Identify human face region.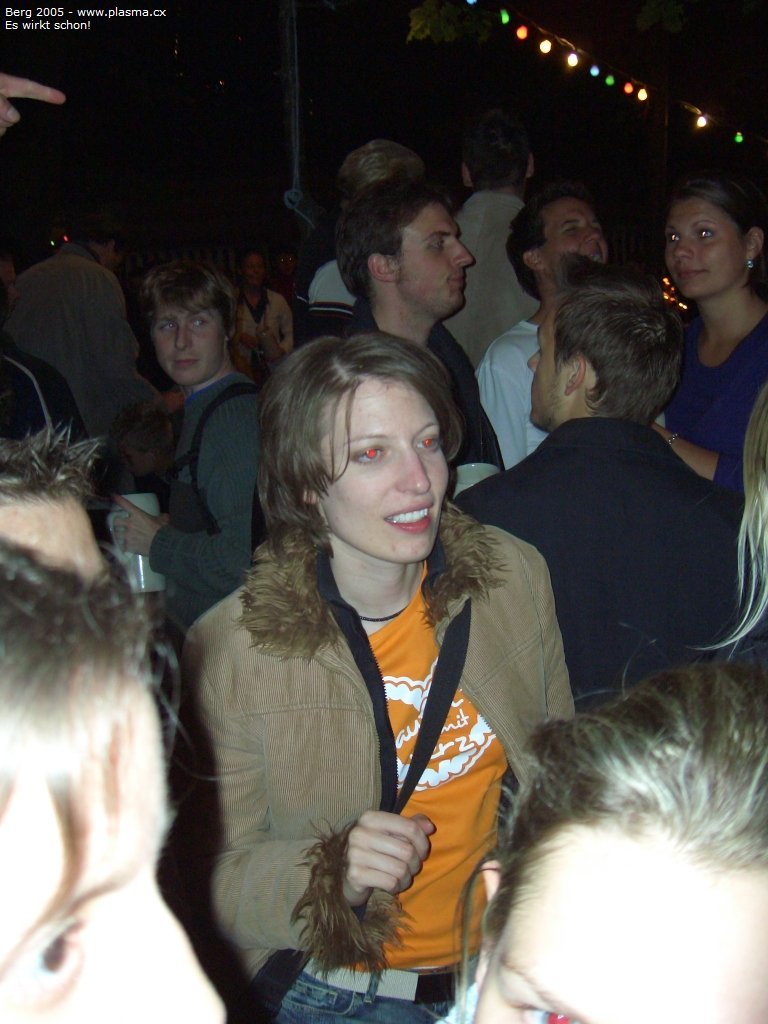
Region: (667,191,748,296).
